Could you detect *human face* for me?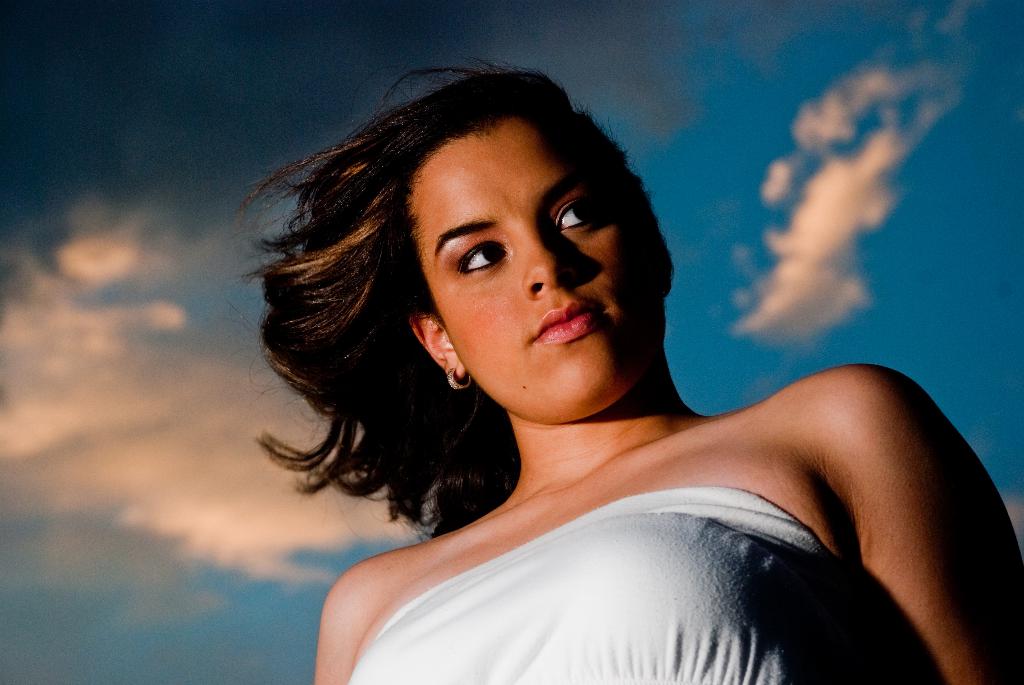
Detection result: Rect(428, 129, 669, 420).
